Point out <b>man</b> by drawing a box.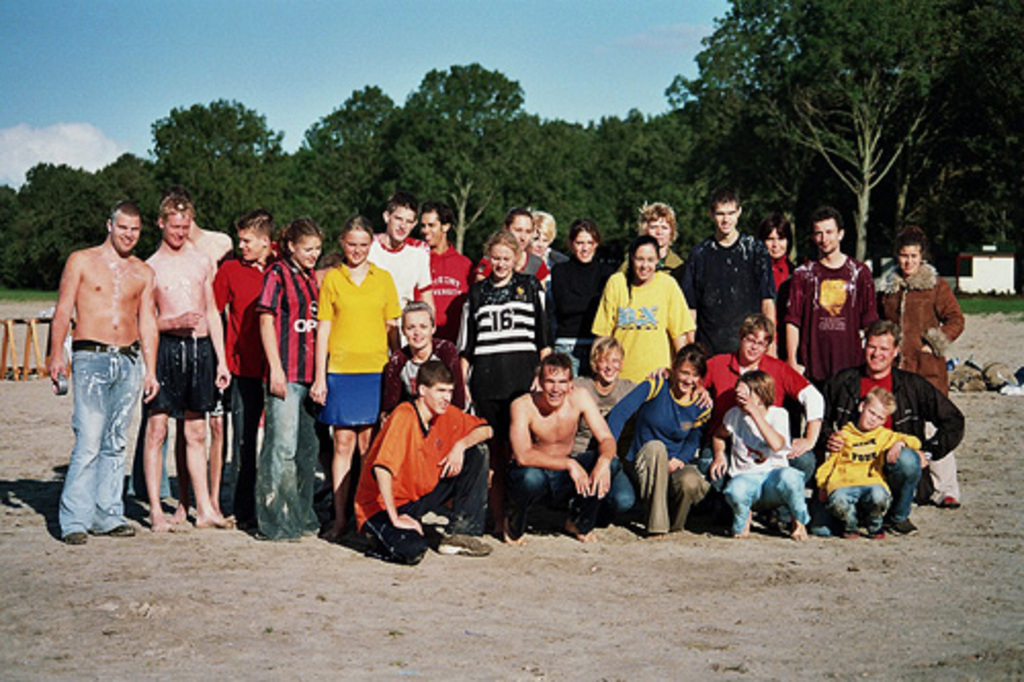
(left=352, top=365, right=498, bottom=567).
